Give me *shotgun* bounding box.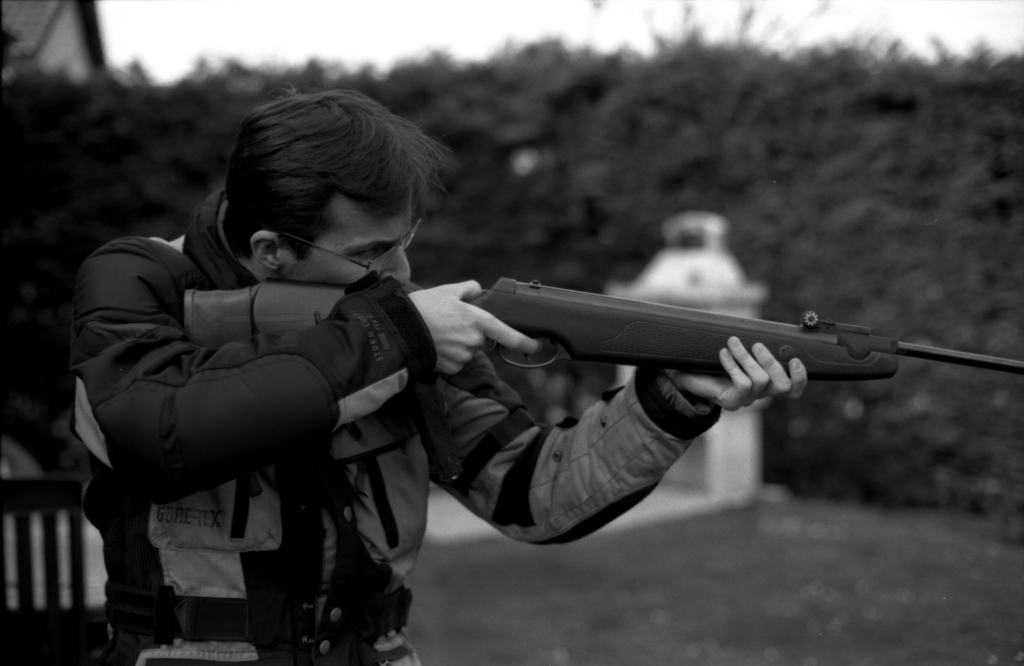
l=189, t=274, r=1023, b=384.
